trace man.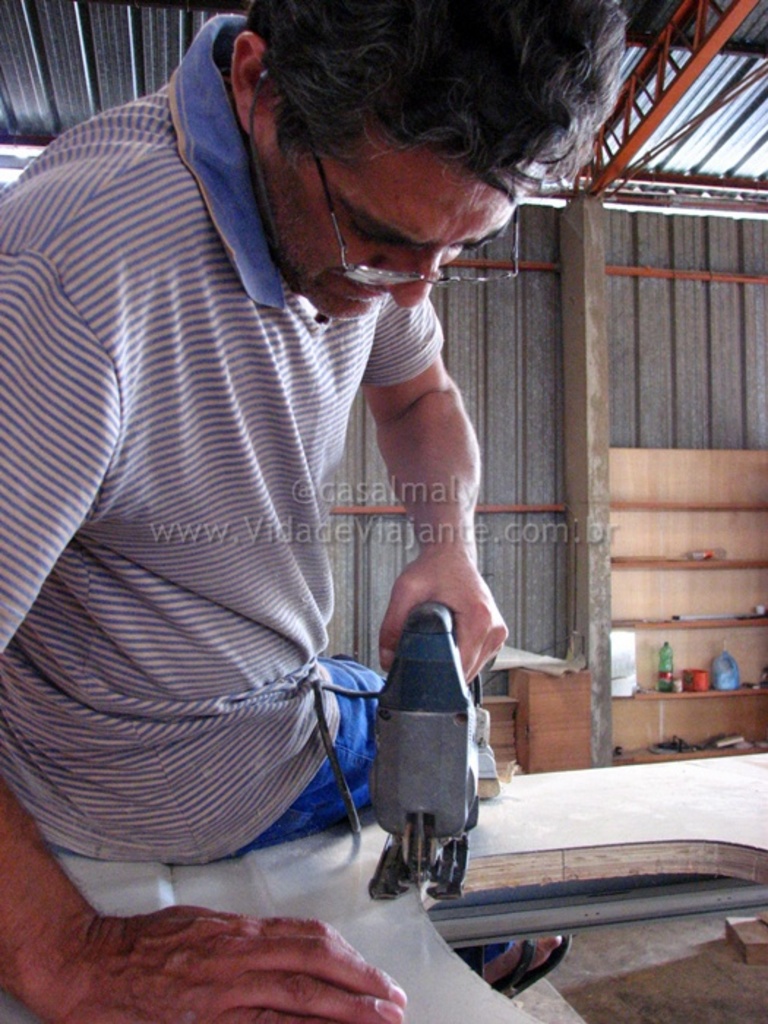
Traced to 12 0 613 916.
